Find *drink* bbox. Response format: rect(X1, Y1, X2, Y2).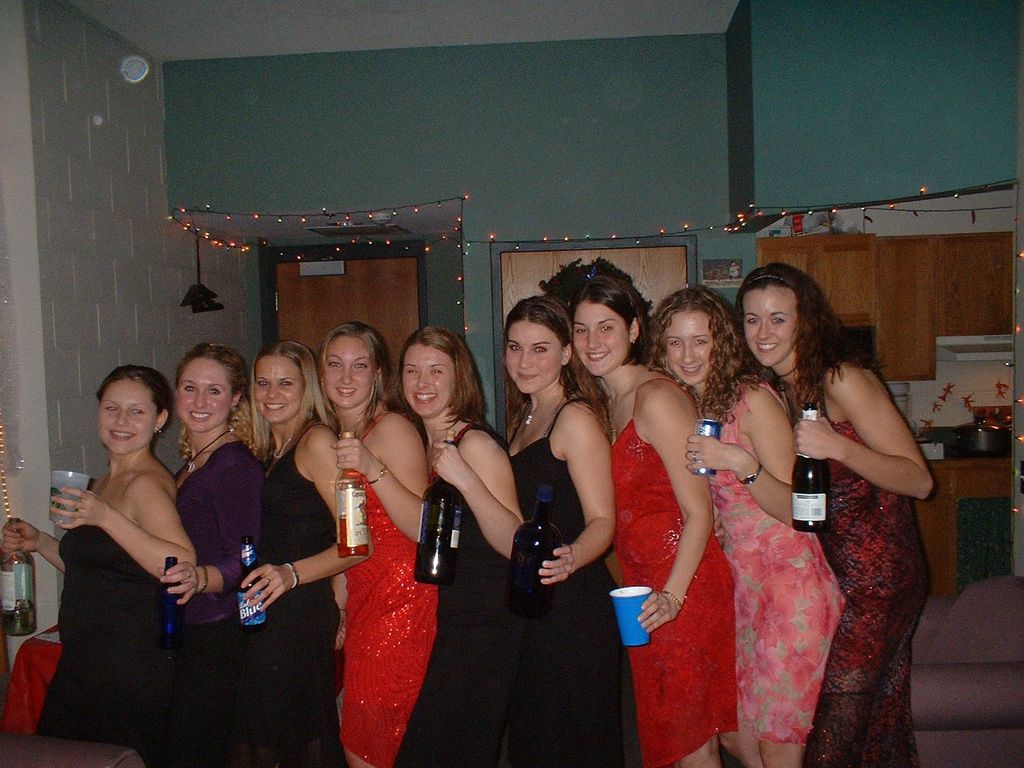
rect(240, 538, 268, 632).
